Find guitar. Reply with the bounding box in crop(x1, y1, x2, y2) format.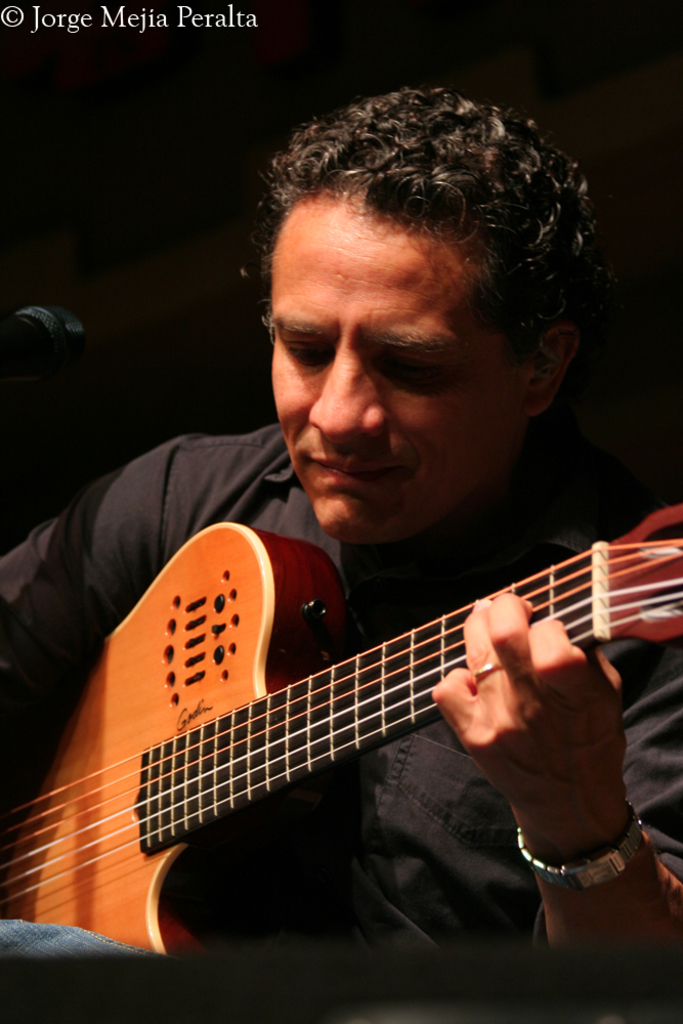
crop(0, 505, 682, 957).
